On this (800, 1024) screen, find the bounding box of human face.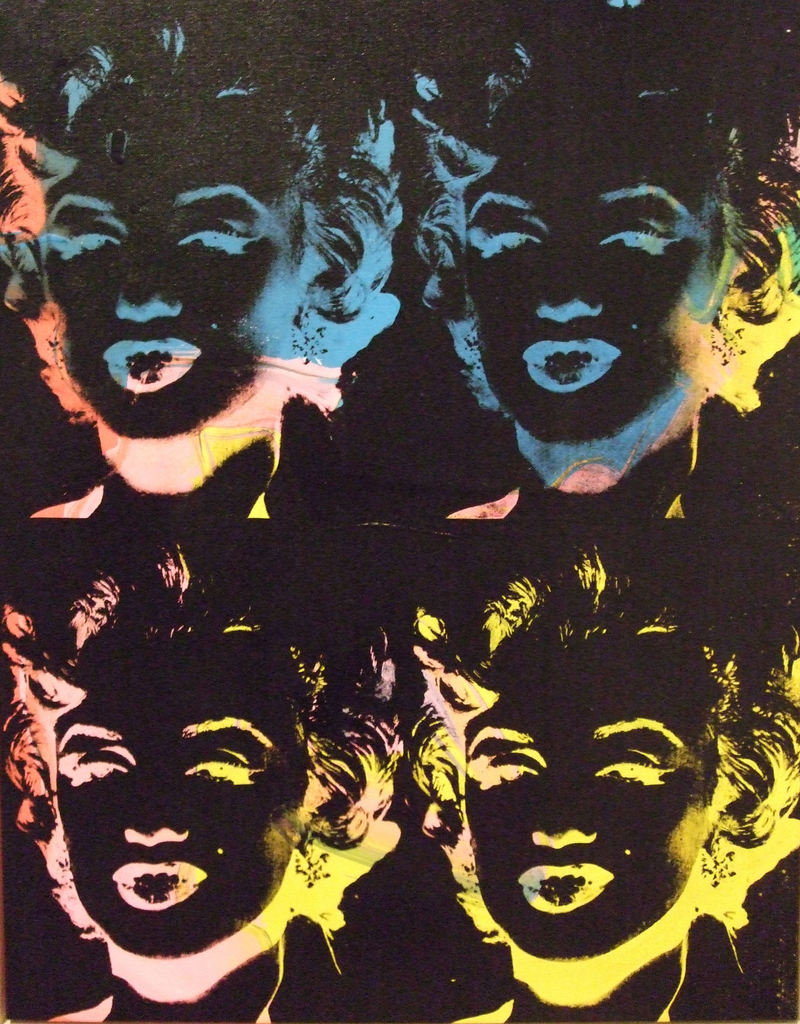
Bounding box: left=450, top=114, right=723, bottom=450.
